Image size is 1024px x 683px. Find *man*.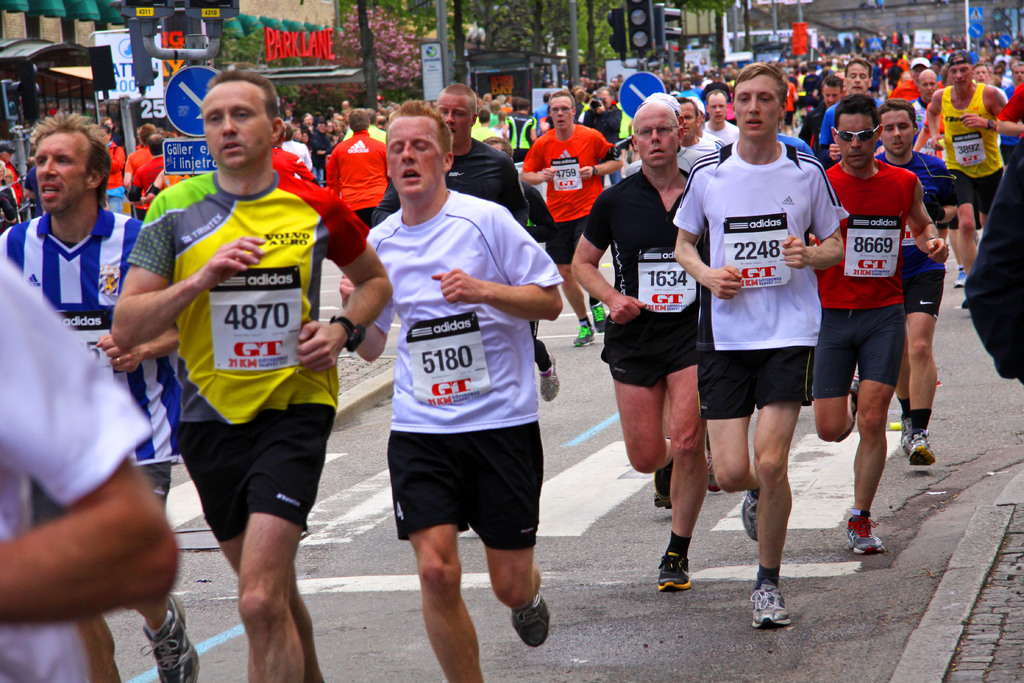
[left=126, top=123, right=154, bottom=218].
